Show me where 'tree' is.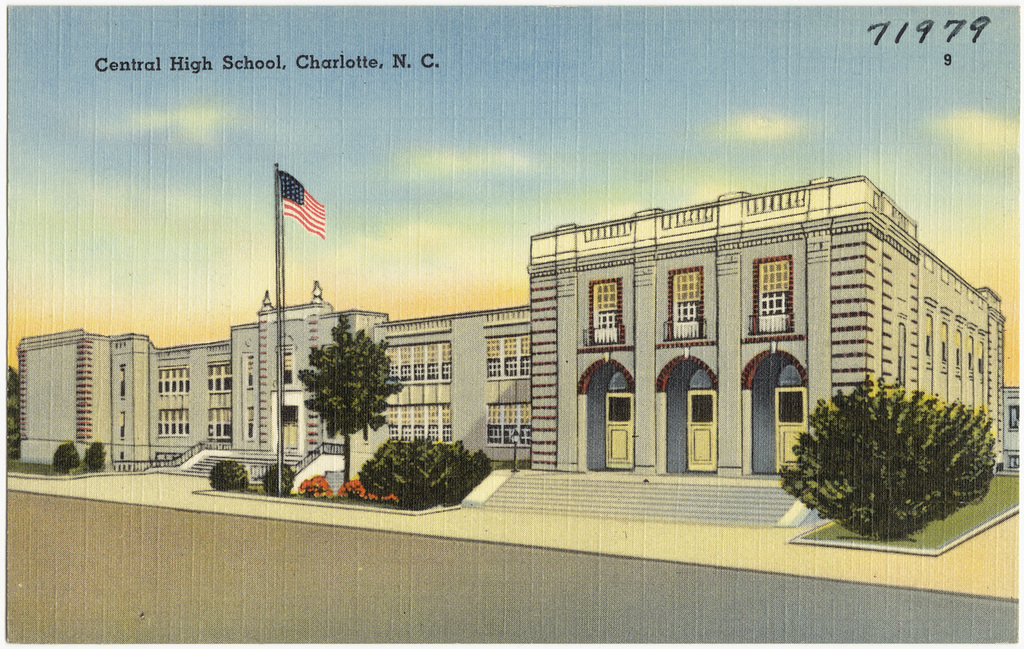
'tree' is at [306,313,401,486].
